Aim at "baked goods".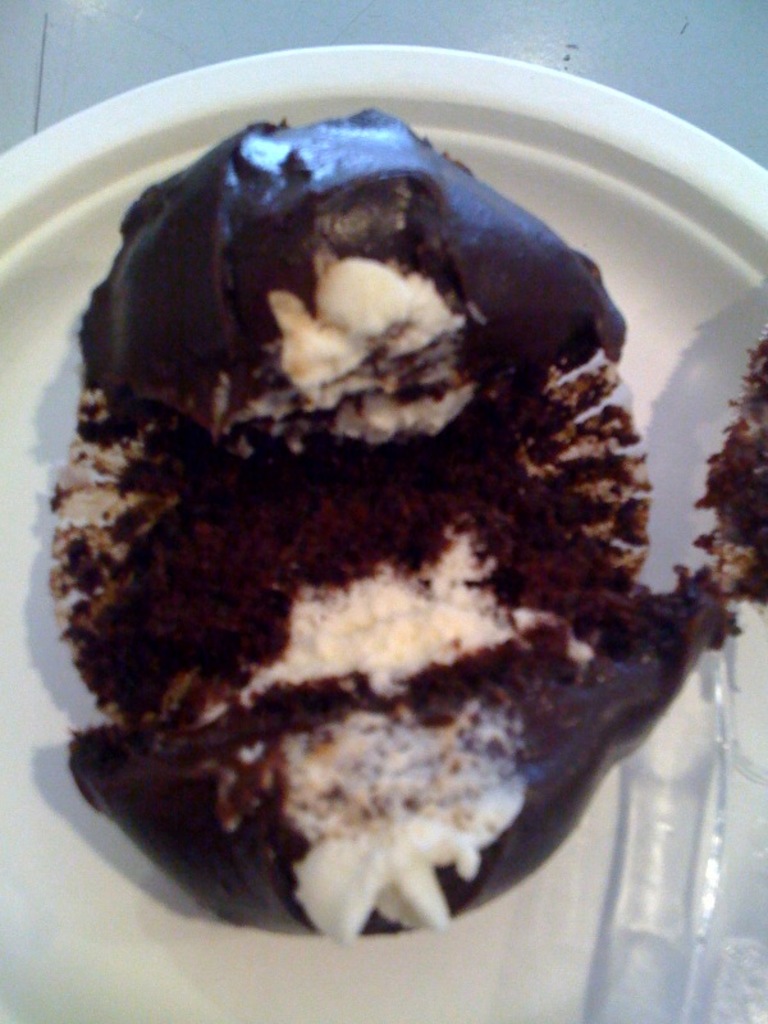
Aimed at [700,301,767,612].
